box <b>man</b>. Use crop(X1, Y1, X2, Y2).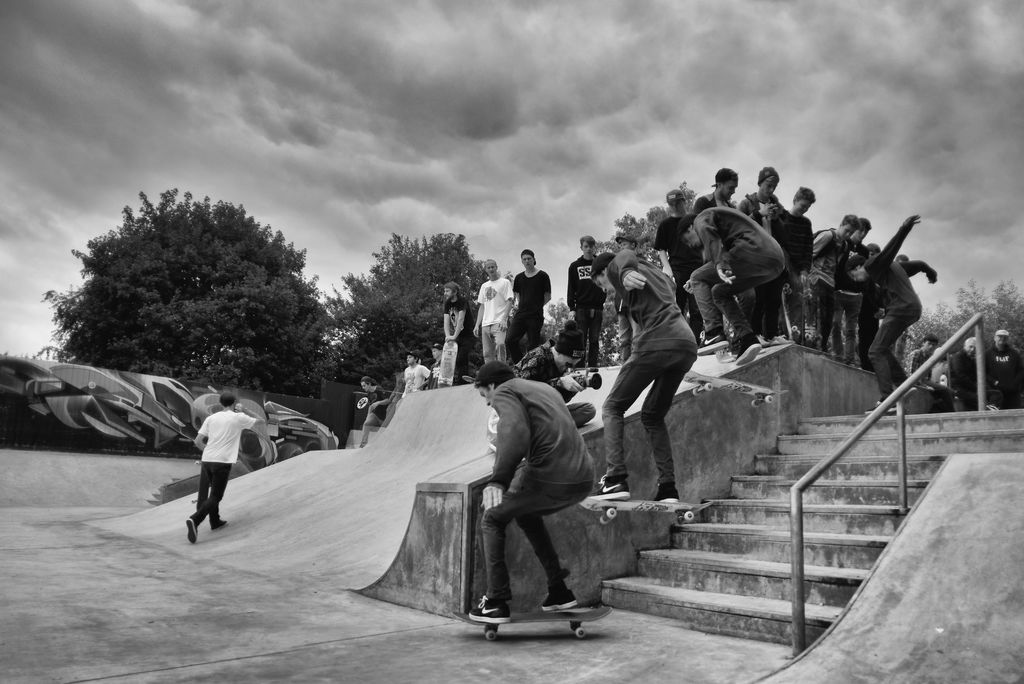
crop(836, 212, 870, 371).
